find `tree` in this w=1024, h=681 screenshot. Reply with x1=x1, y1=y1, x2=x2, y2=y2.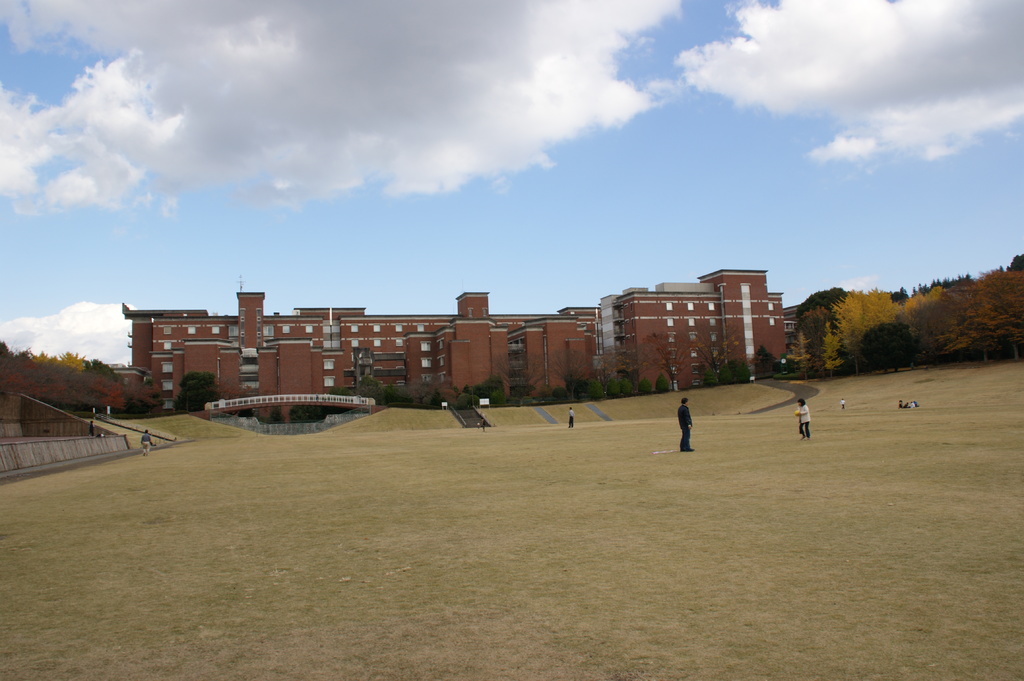
x1=484, y1=346, x2=548, y2=408.
